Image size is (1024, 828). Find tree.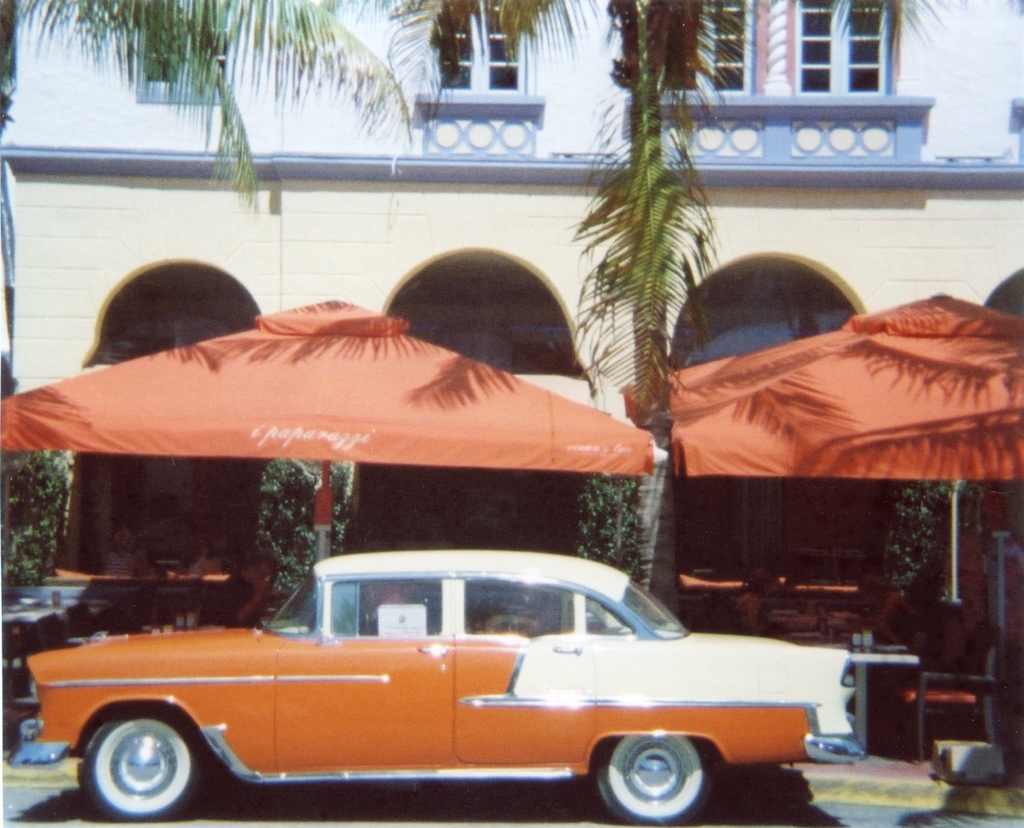
{"left": 343, "top": 0, "right": 997, "bottom": 629}.
